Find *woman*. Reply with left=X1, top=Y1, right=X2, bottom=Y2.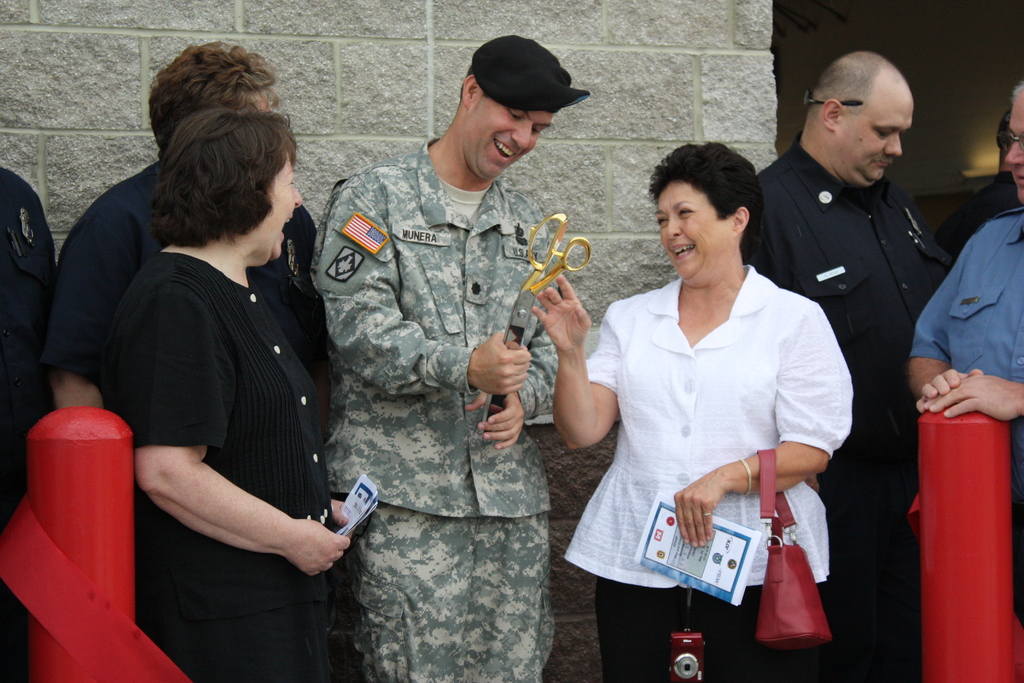
left=574, top=144, right=849, bottom=675.
